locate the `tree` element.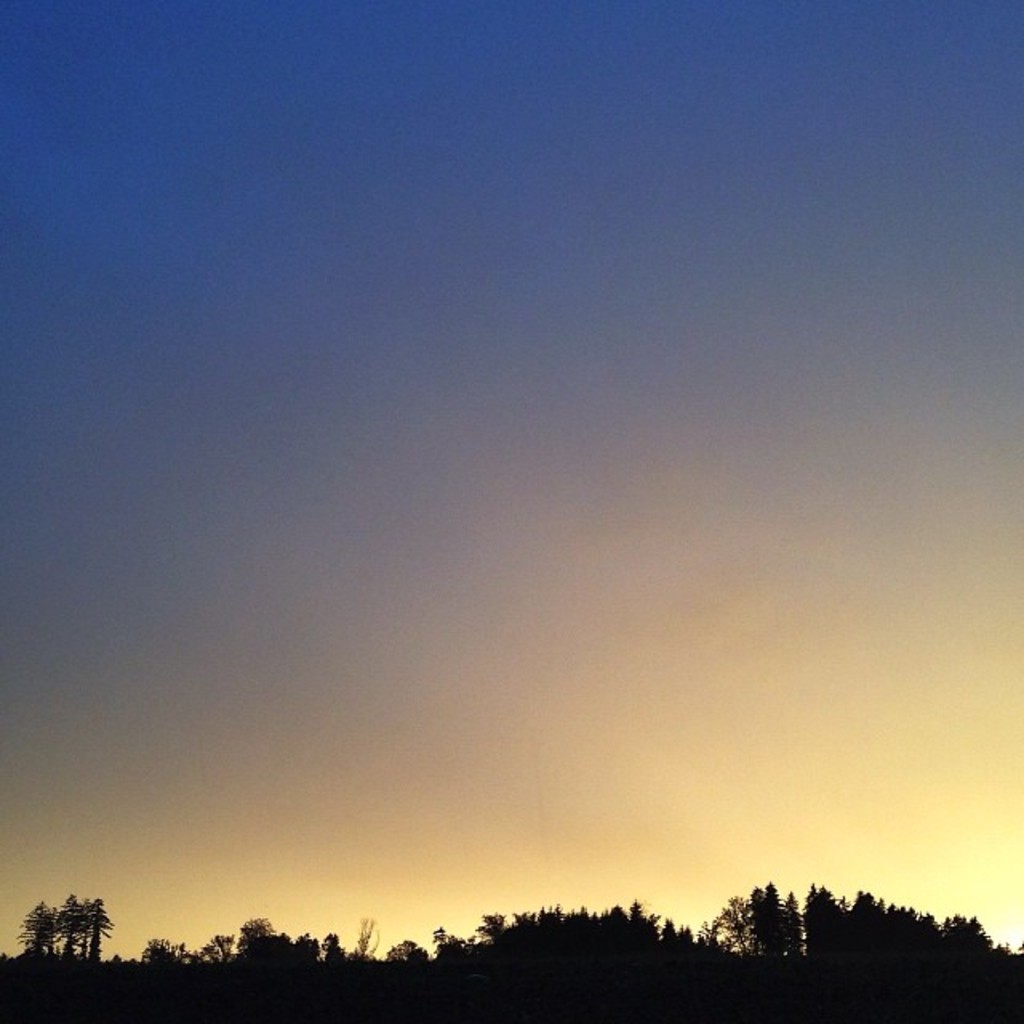
Element bbox: [left=846, top=883, right=946, bottom=992].
